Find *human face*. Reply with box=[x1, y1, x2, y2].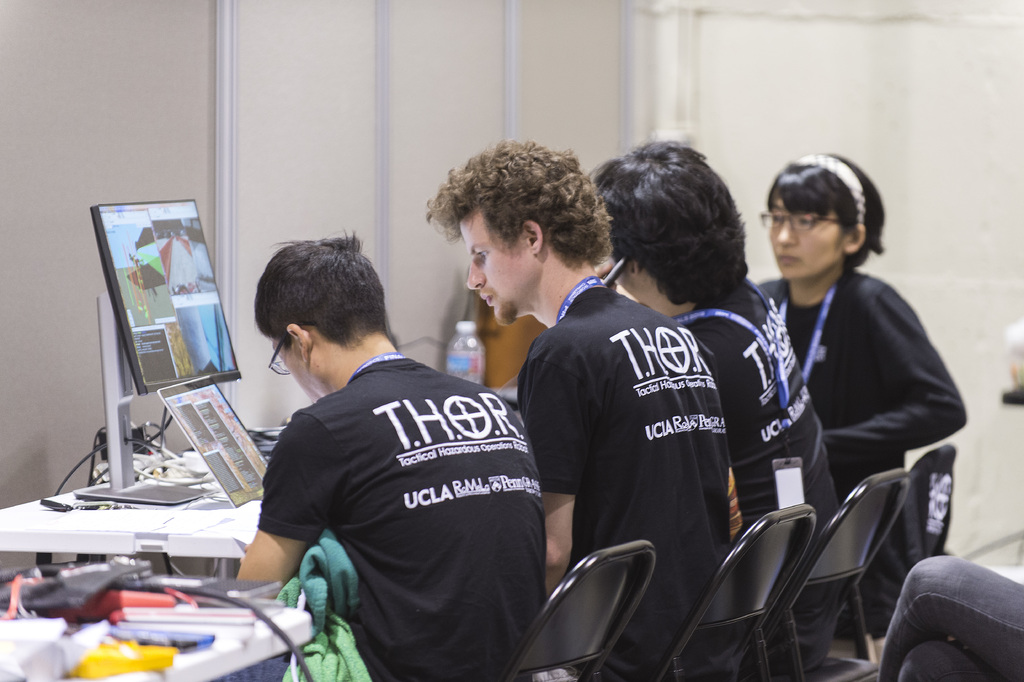
box=[765, 195, 844, 278].
